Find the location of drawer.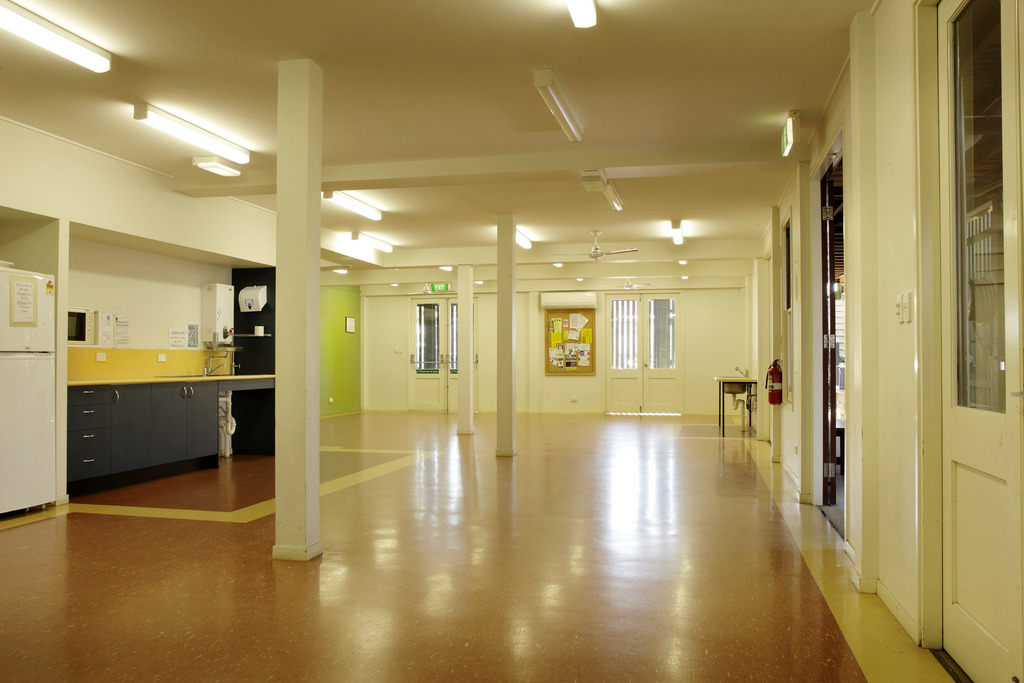
Location: (67, 384, 111, 401).
